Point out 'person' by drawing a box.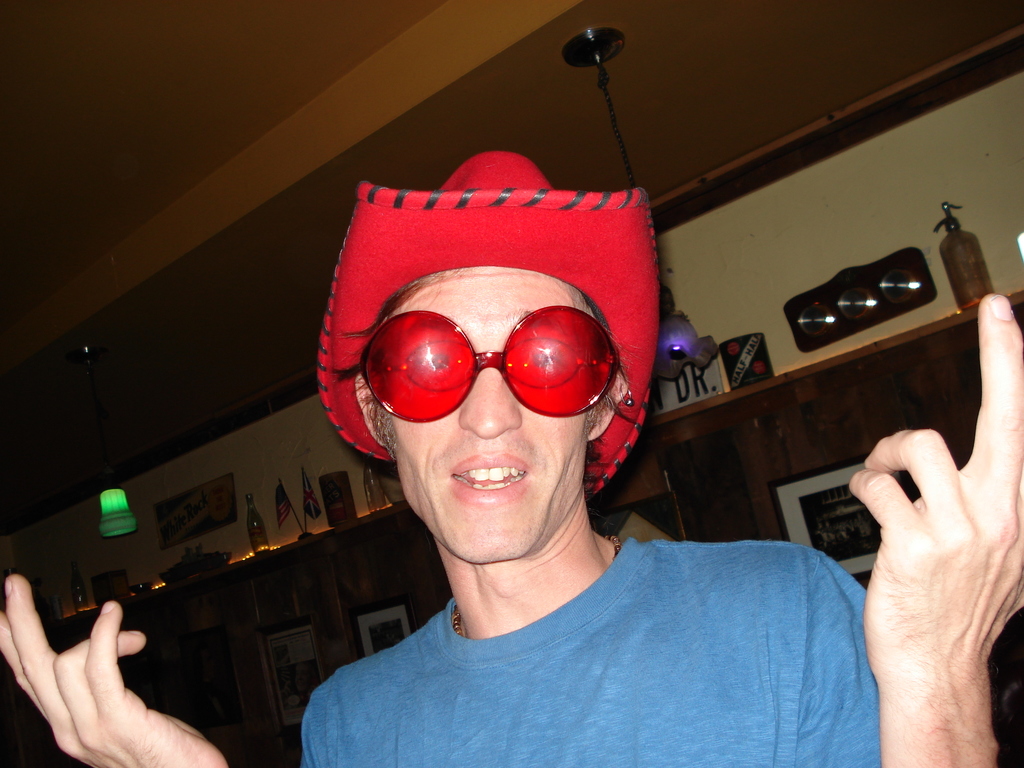
box(0, 152, 1023, 767).
